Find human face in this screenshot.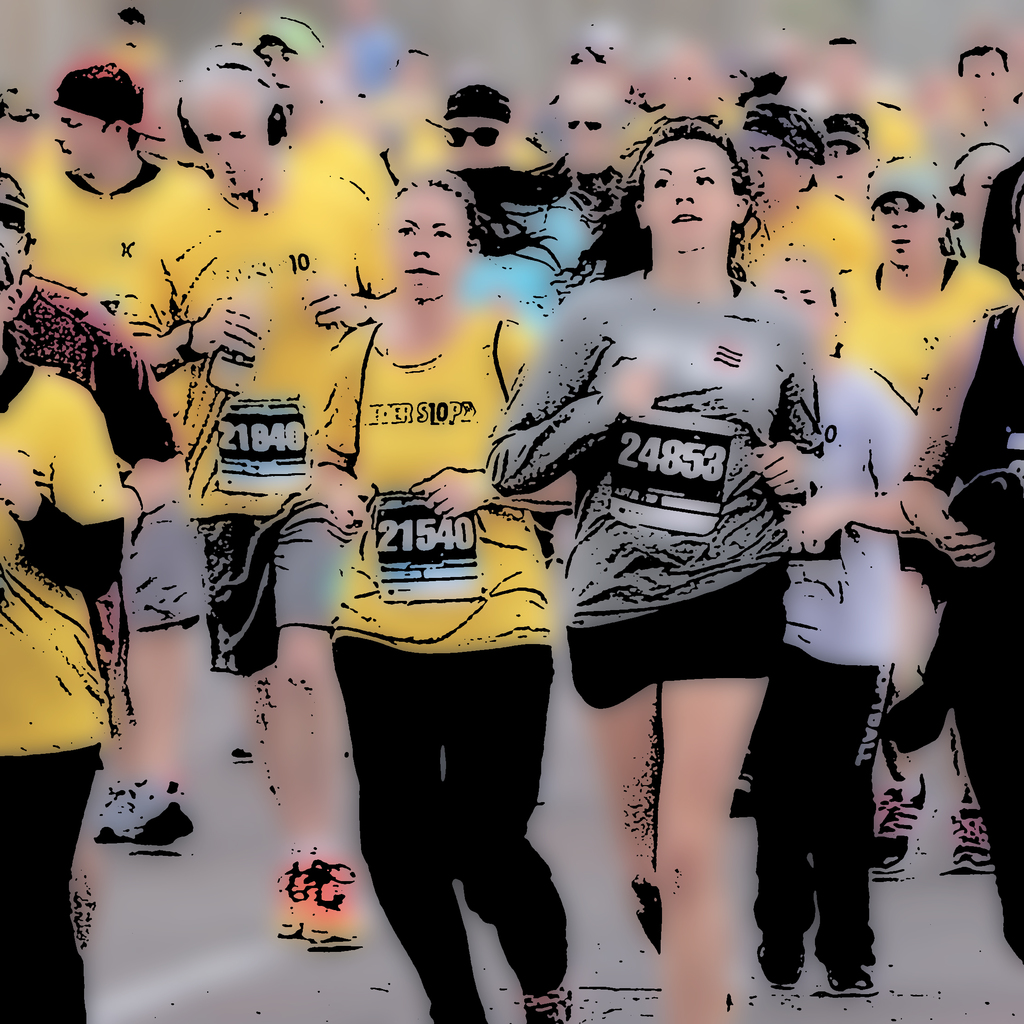
The bounding box for human face is (x1=747, y1=132, x2=799, y2=199).
